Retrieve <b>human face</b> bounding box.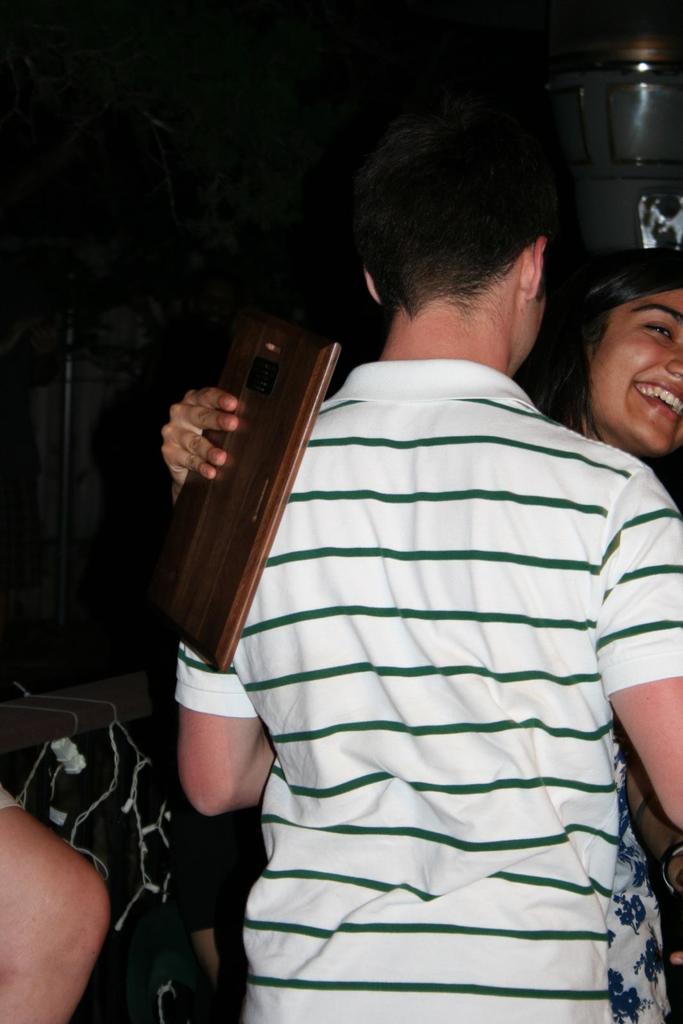
Bounding box: rect(596, 289, 682, 455).
